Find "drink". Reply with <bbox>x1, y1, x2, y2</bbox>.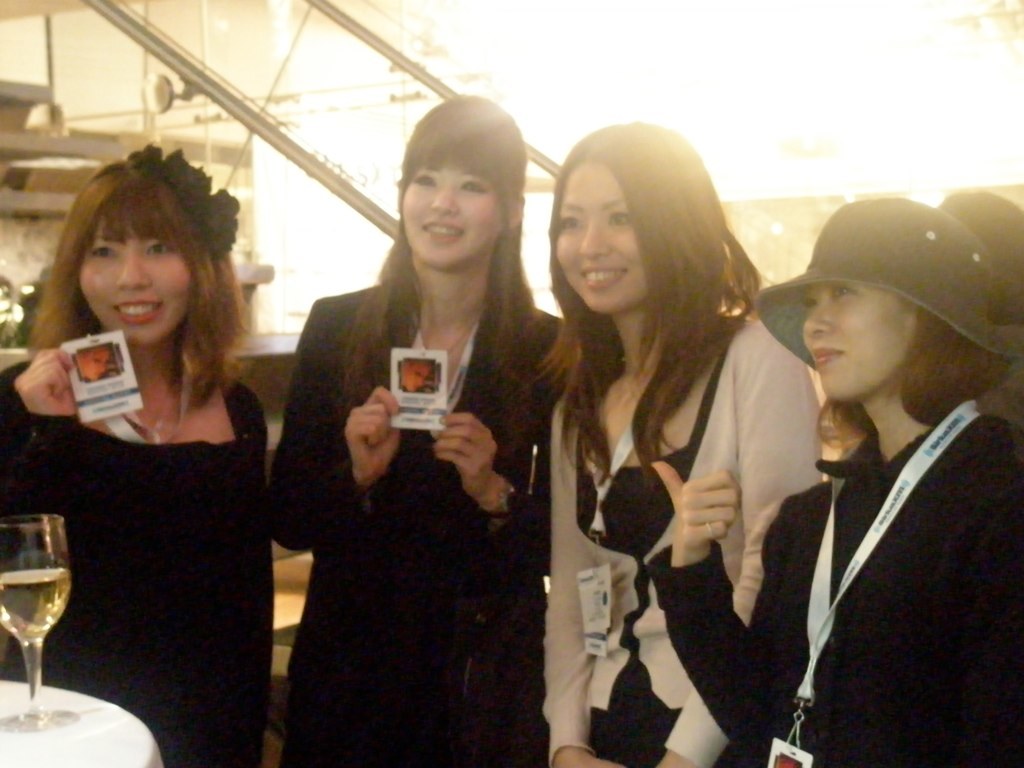
<bbox>0, 569, 69, 648</bbox>.
